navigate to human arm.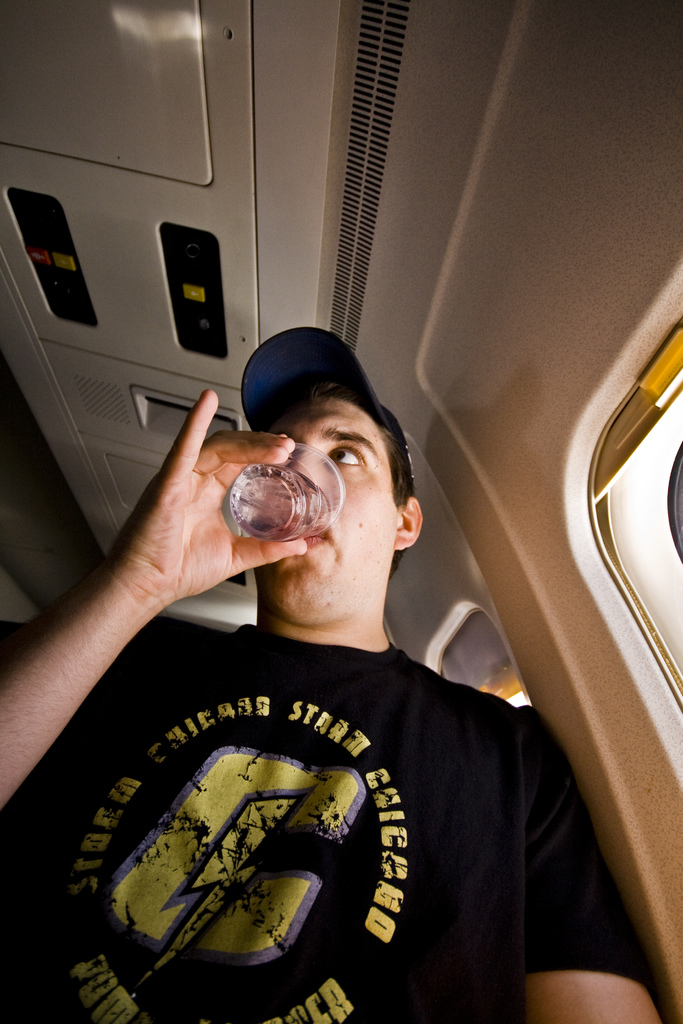
Navigation target: BBox(528, 709, 666, 1023).
